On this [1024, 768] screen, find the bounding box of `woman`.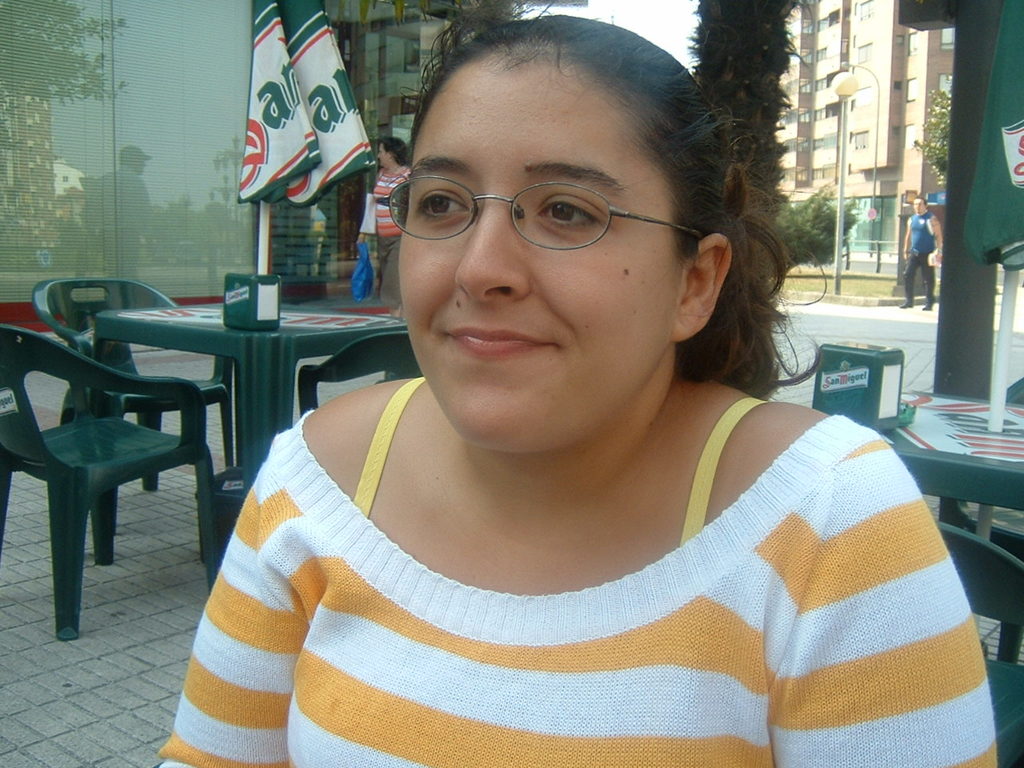
Bounding box: detection(352, 136, 416, 313).
